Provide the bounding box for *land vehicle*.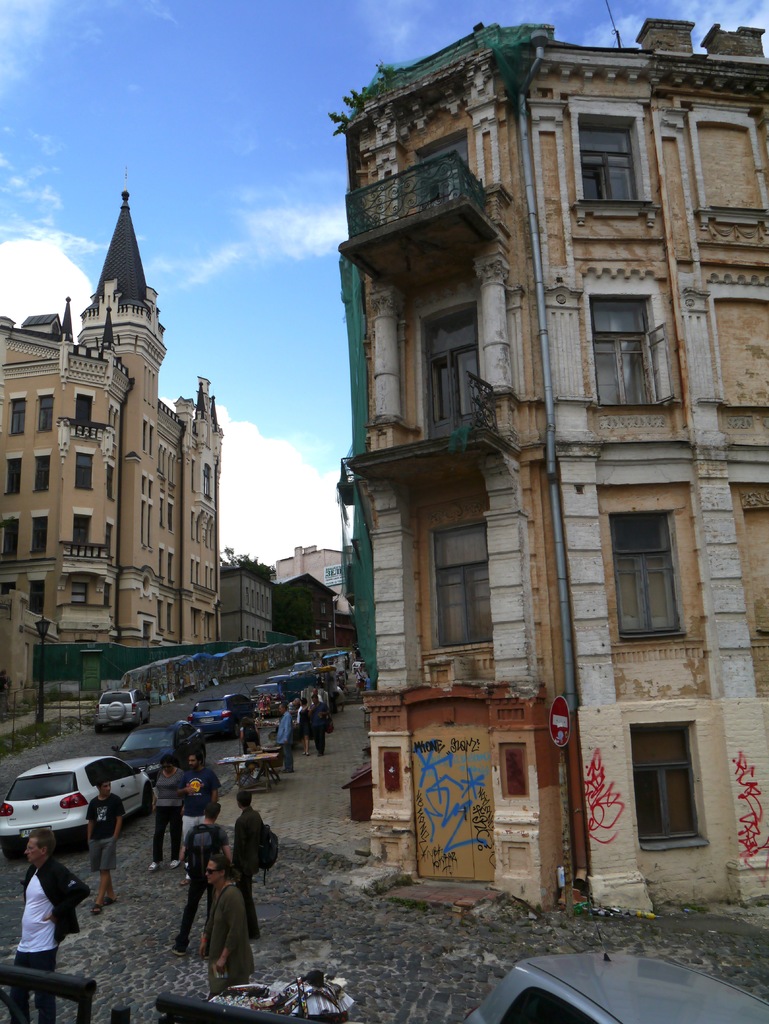
0,749,155,861.
